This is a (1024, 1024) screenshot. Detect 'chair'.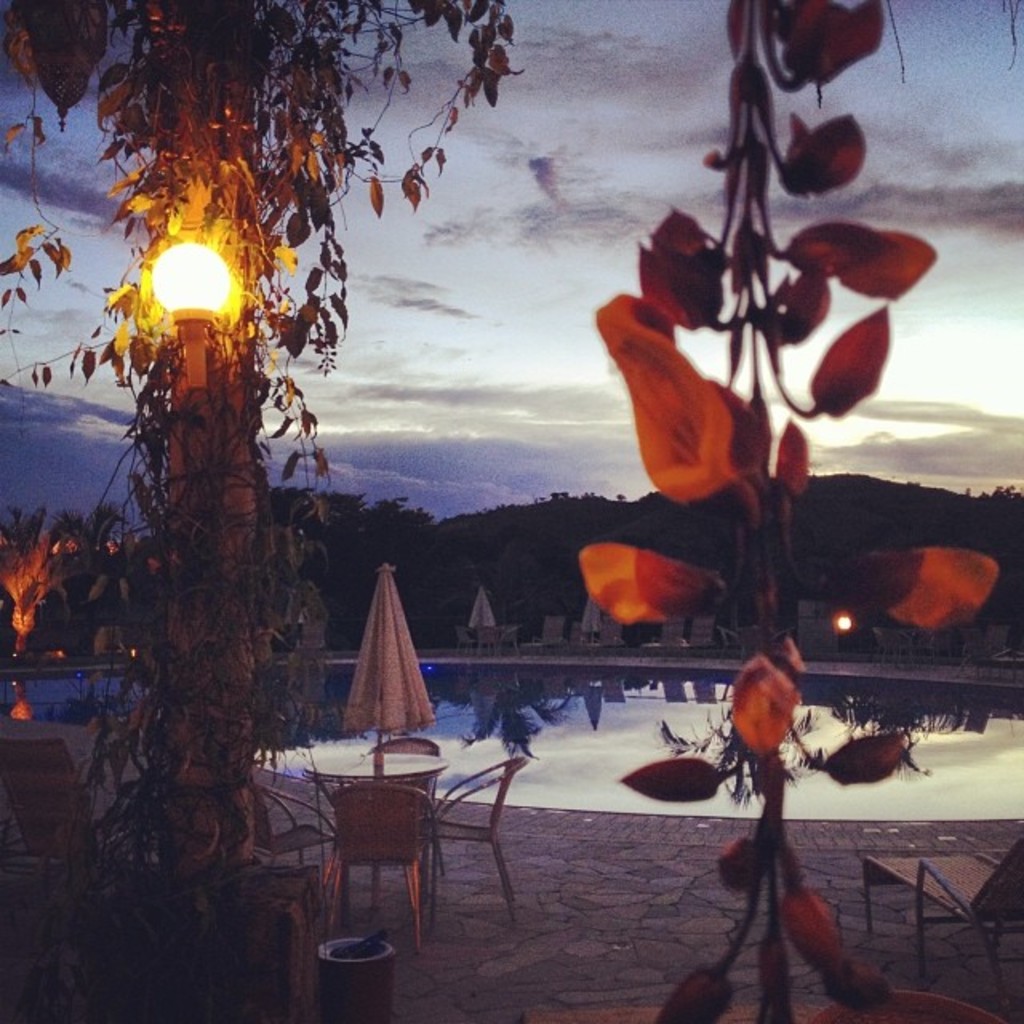
{"x1": 253, "y1": 784, "x2": 339, "y2": 915}.
